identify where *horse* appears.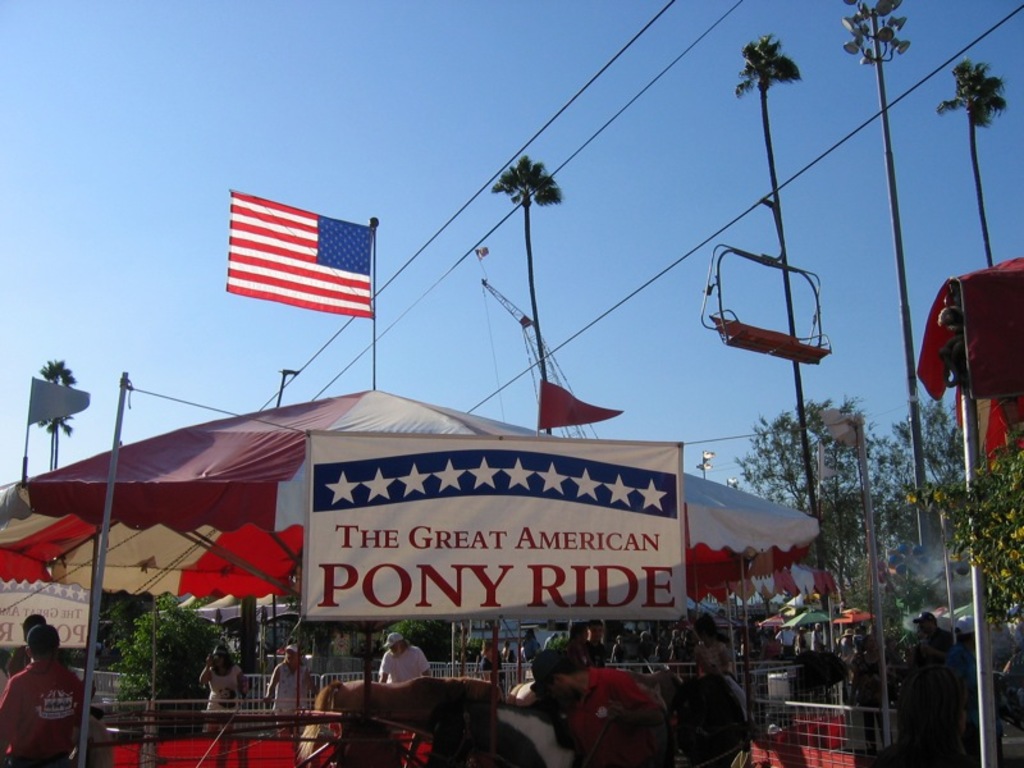
Appears at x1=429, y1=689, x2=581, y2=767.
